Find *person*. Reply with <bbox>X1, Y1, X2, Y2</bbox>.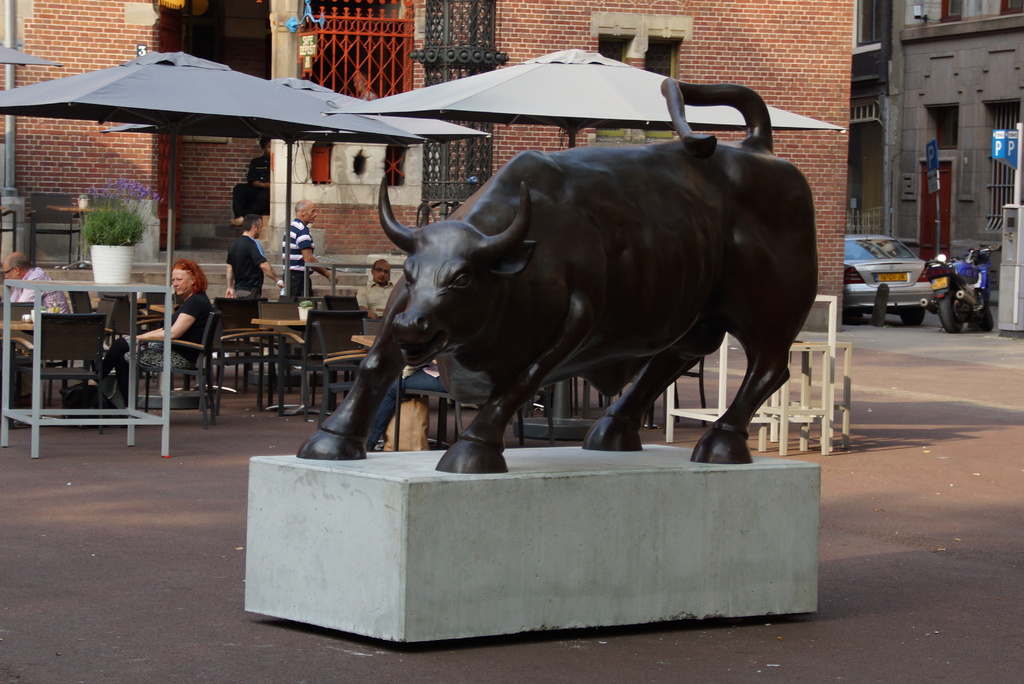
<bbox>229, 136, 269, 226</bbox>.
